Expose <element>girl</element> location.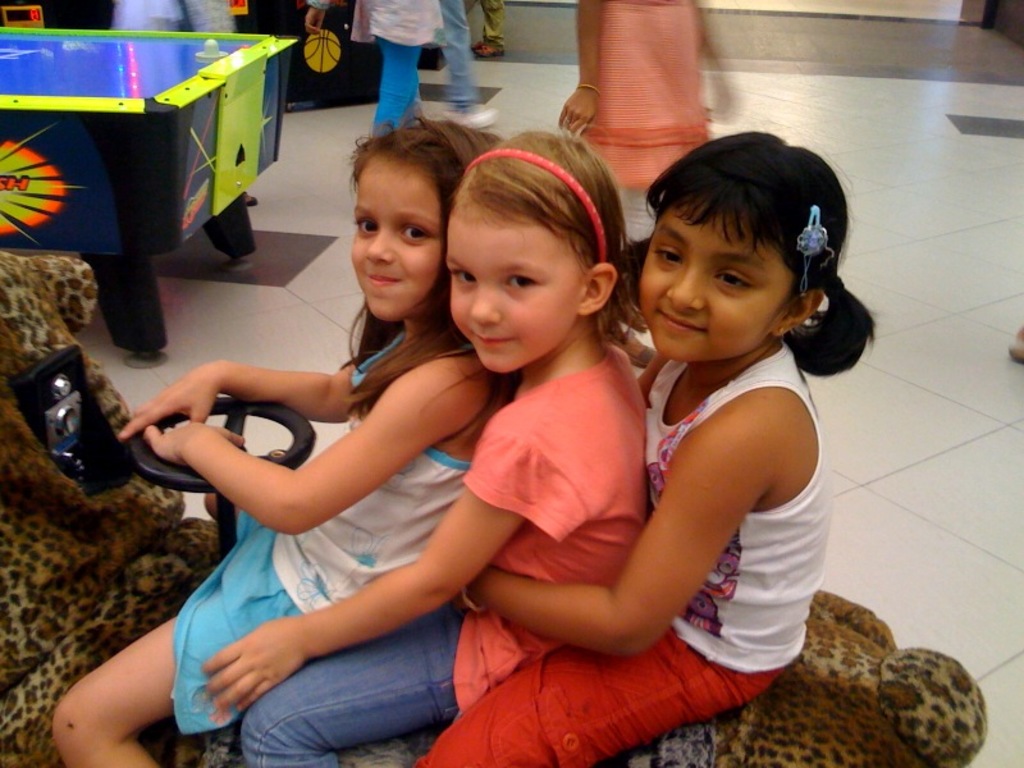
Exposed at bbox=[411, 125, 874, 767].
